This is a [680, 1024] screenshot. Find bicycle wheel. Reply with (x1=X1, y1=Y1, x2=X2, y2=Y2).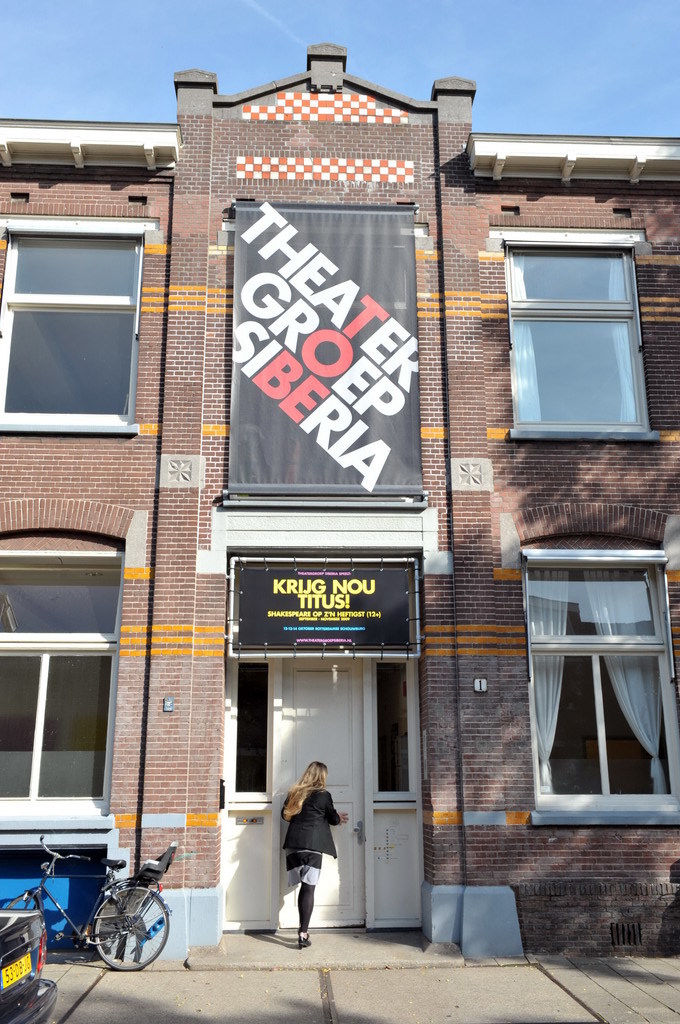
(x1=73, y1=897, x2=165, y2=978).
